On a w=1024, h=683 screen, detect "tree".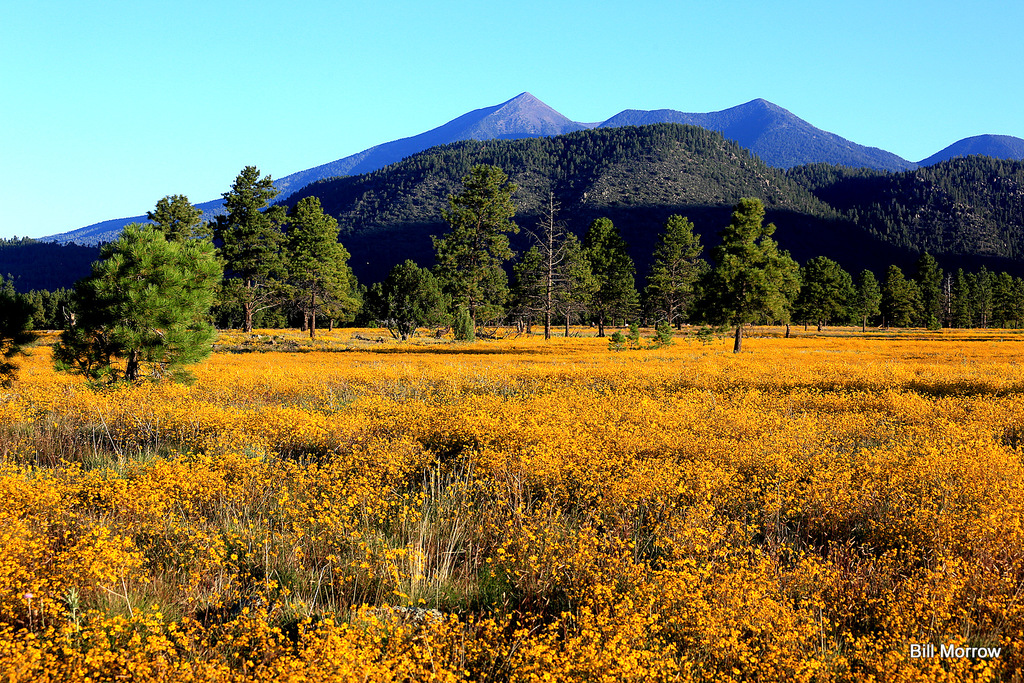
BBox(76, 188, 224, 388).
